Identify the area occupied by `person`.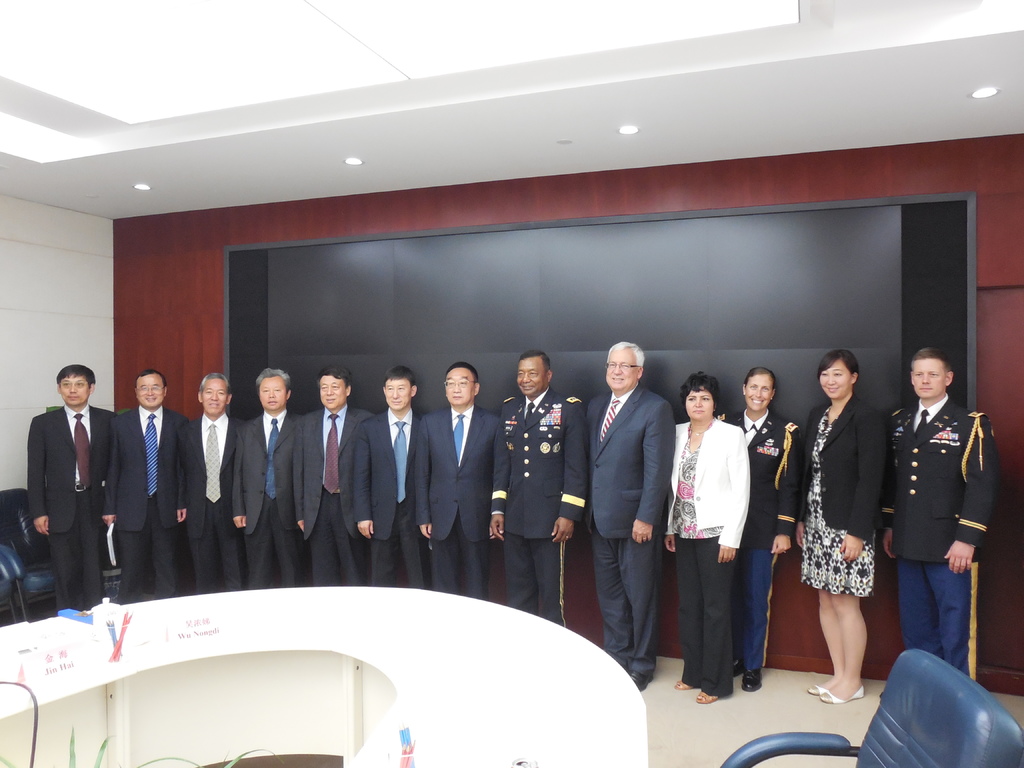
Area: (356, 363, 429, 595).
